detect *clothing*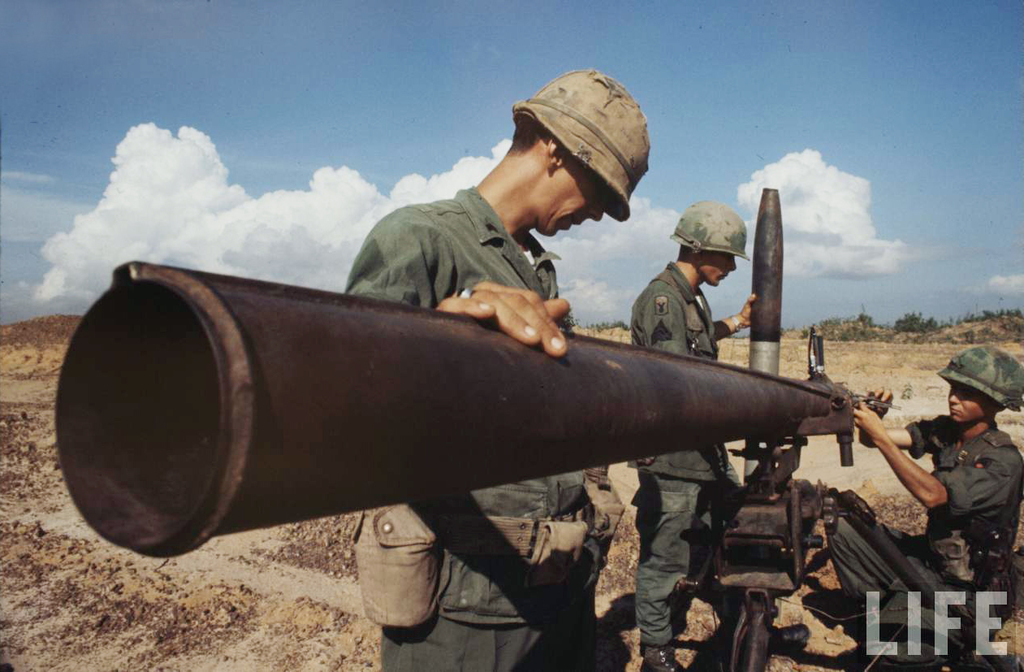
{"x1": 832, "y1": 414, "x2": 1023, "y2": 644}
